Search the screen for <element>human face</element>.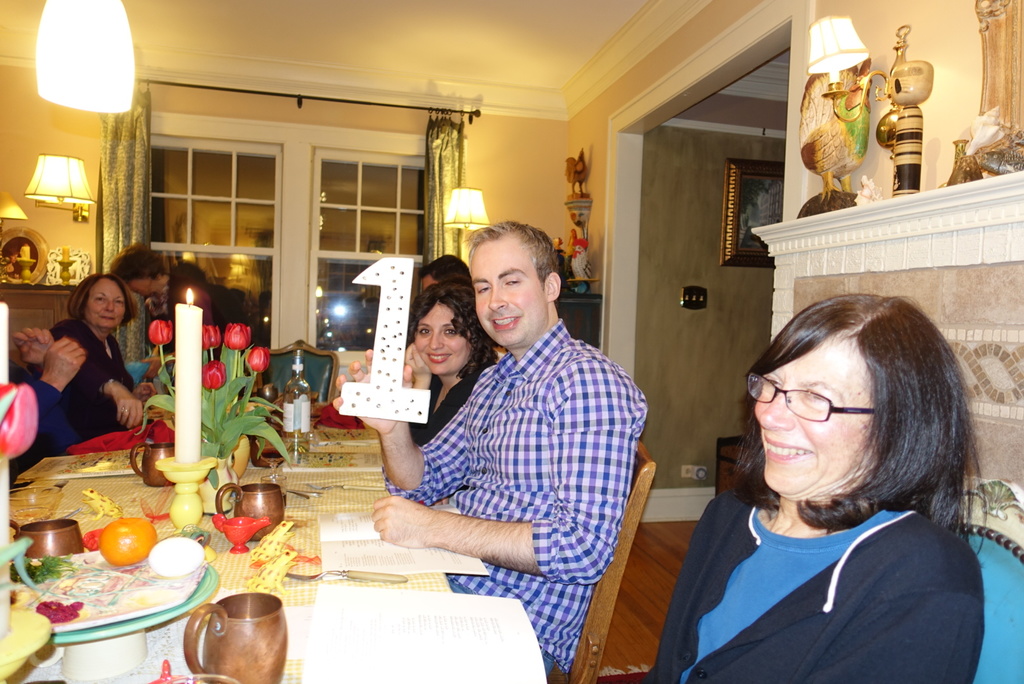
Found at 130,268,166,298.
